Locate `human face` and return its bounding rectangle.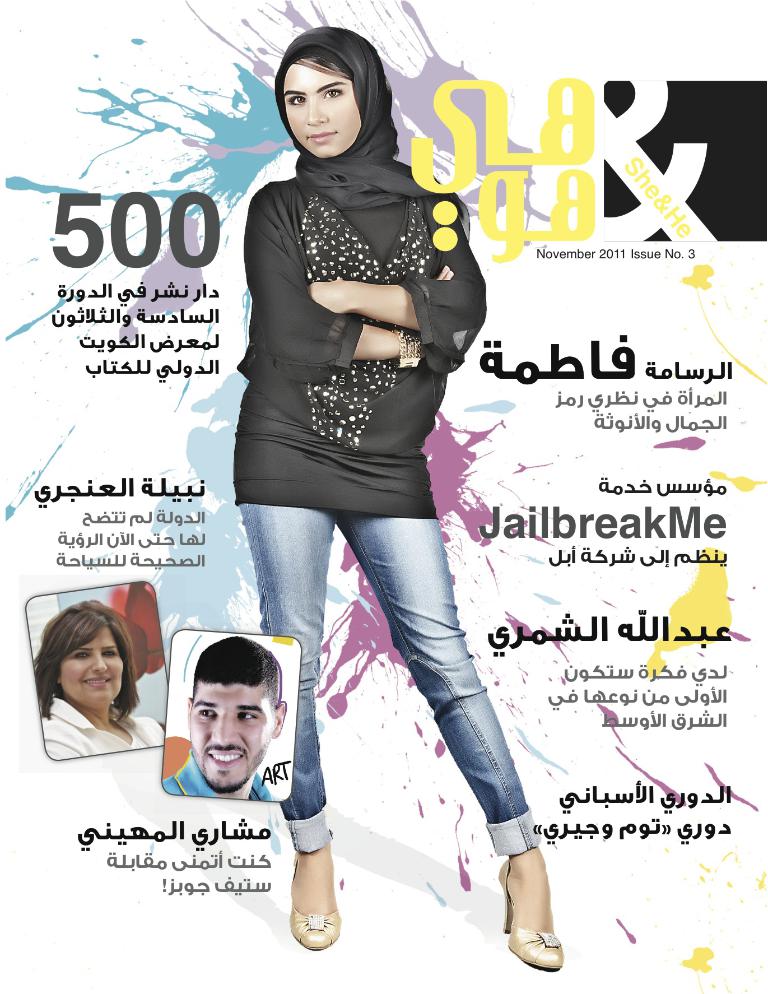
BBox(282, 57, 362, 159).
